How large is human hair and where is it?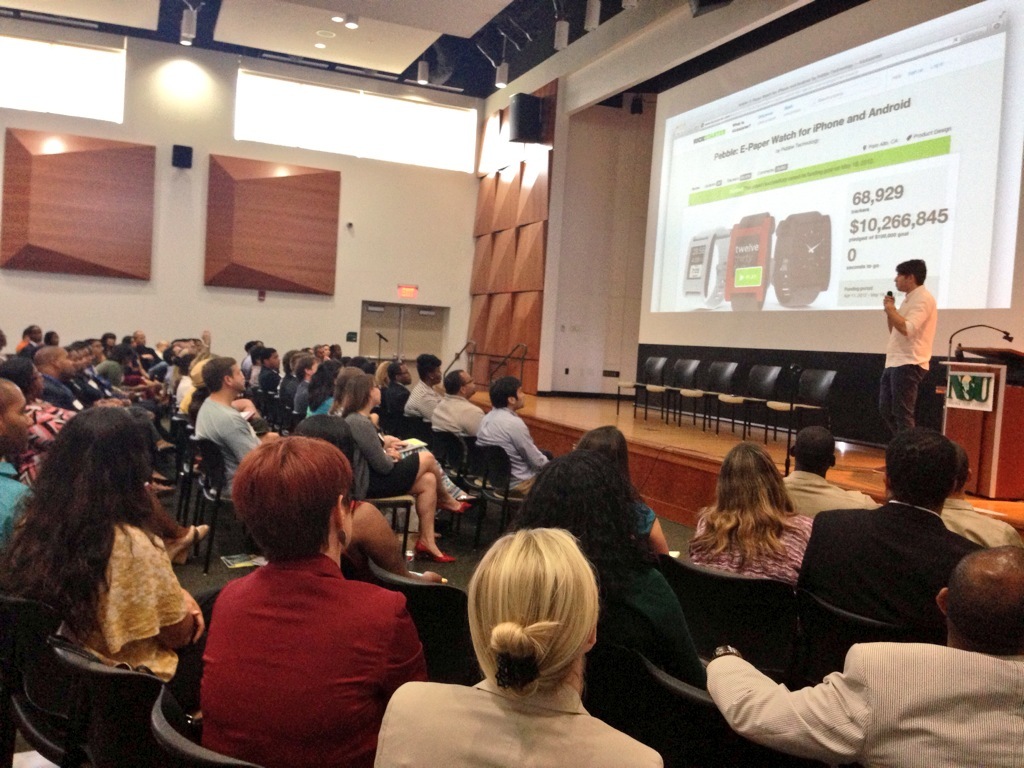
Bounding box: (x1=347, y1=354, x2=366, y2=366).
